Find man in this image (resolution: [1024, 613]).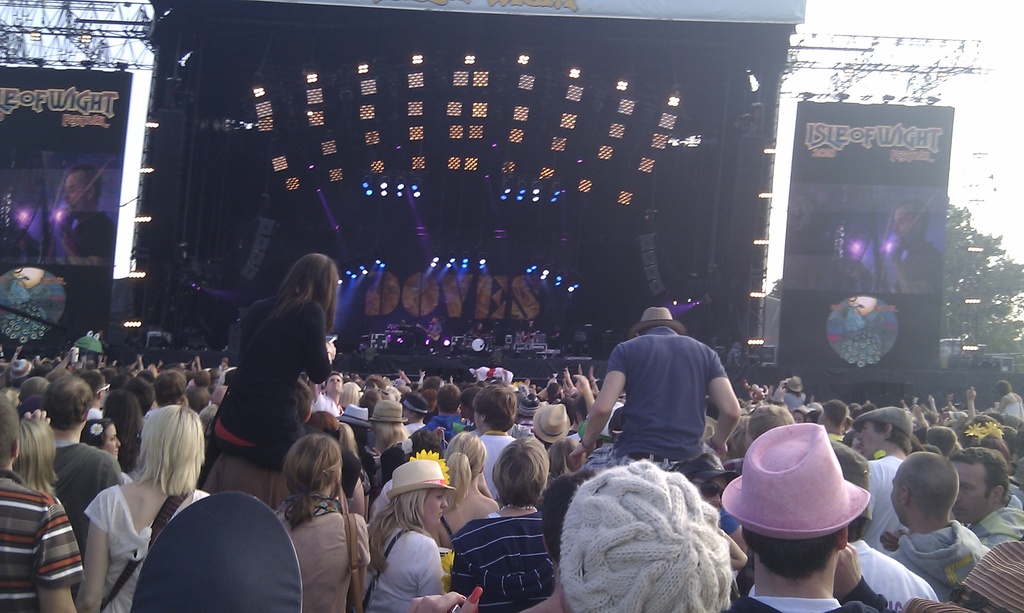
rect(472, 384, 525, 497).
